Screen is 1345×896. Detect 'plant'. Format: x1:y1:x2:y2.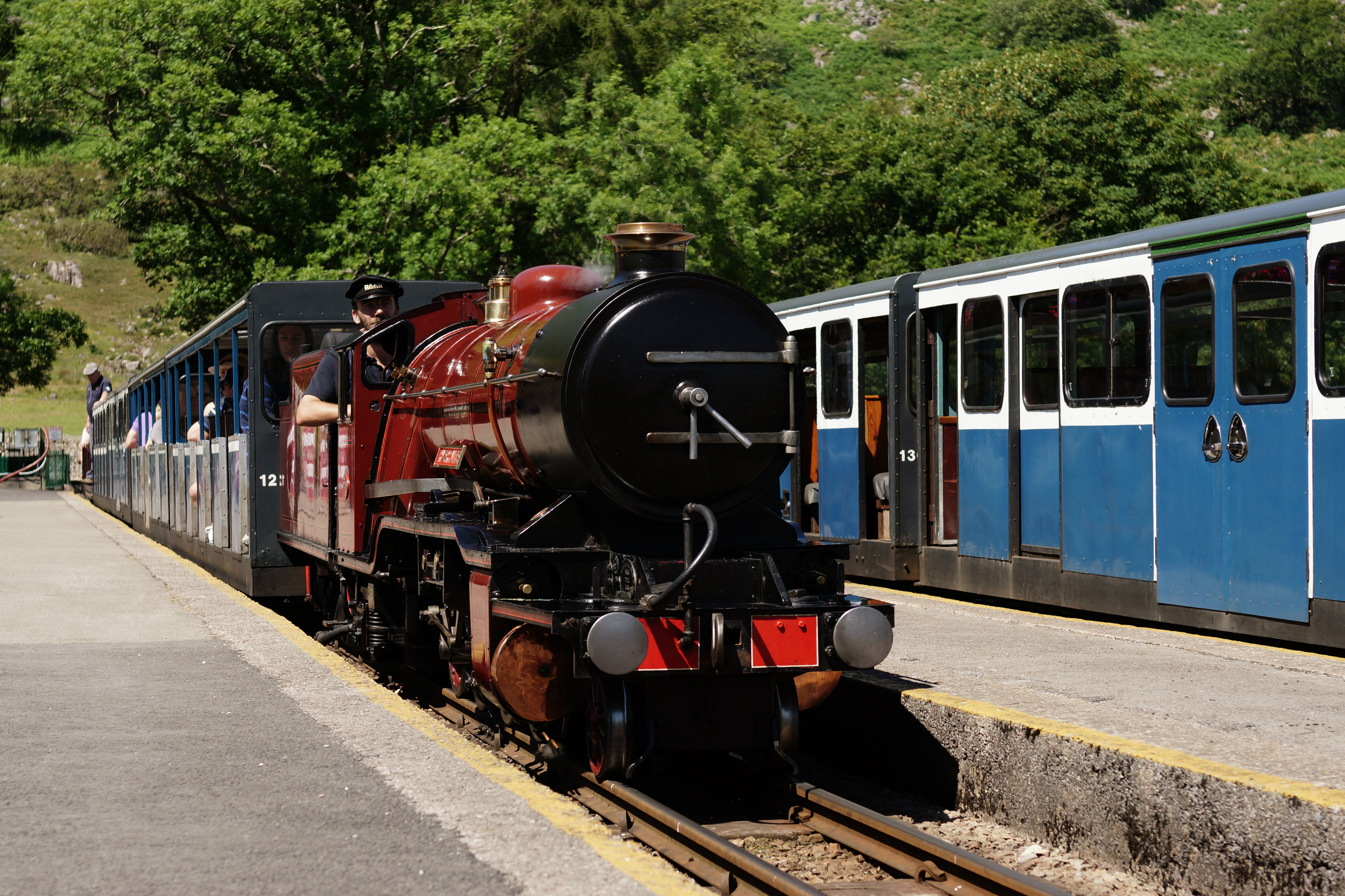
412:41:452:70.
